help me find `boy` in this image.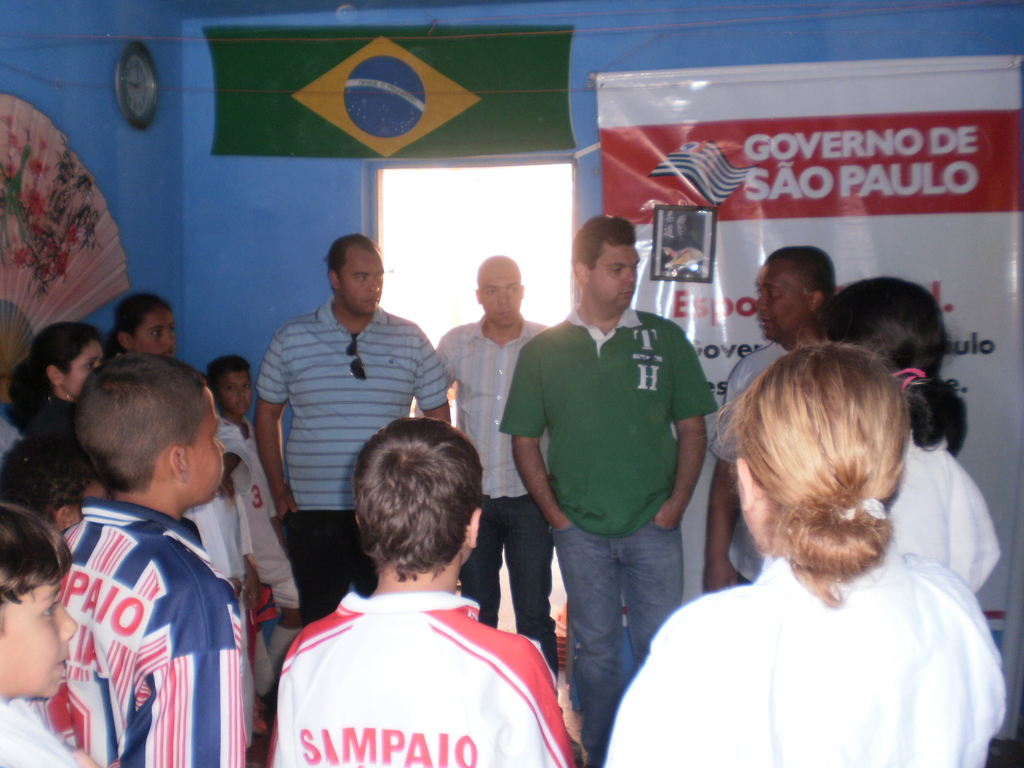
Found it: 206/356/303/701.
